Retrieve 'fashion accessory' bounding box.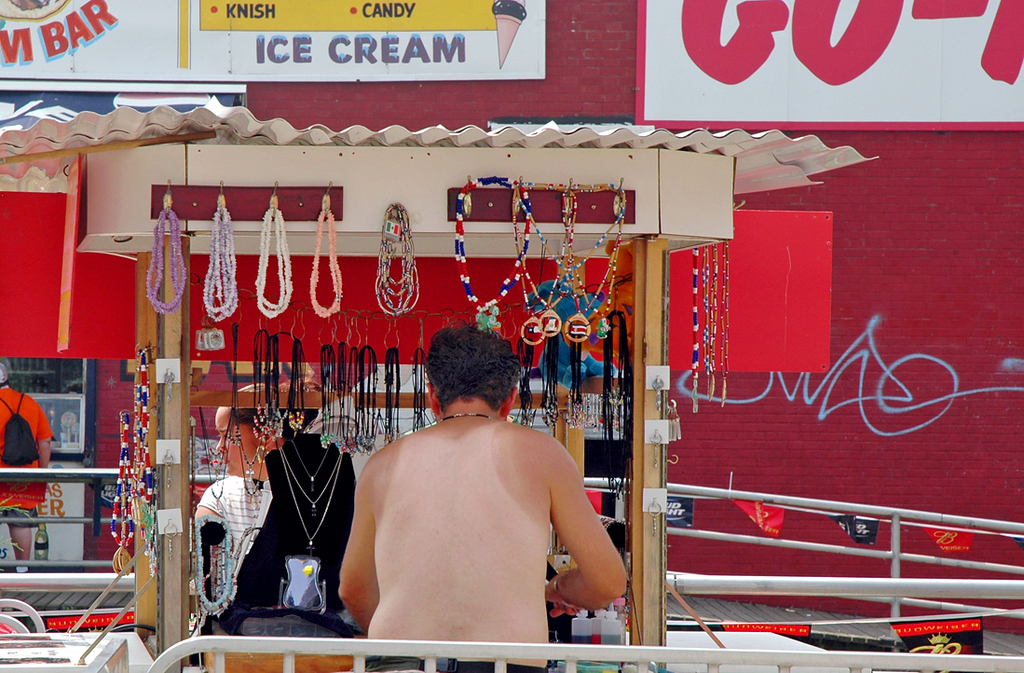
Bounding box: l=139, t=192, r=189, b=311.
